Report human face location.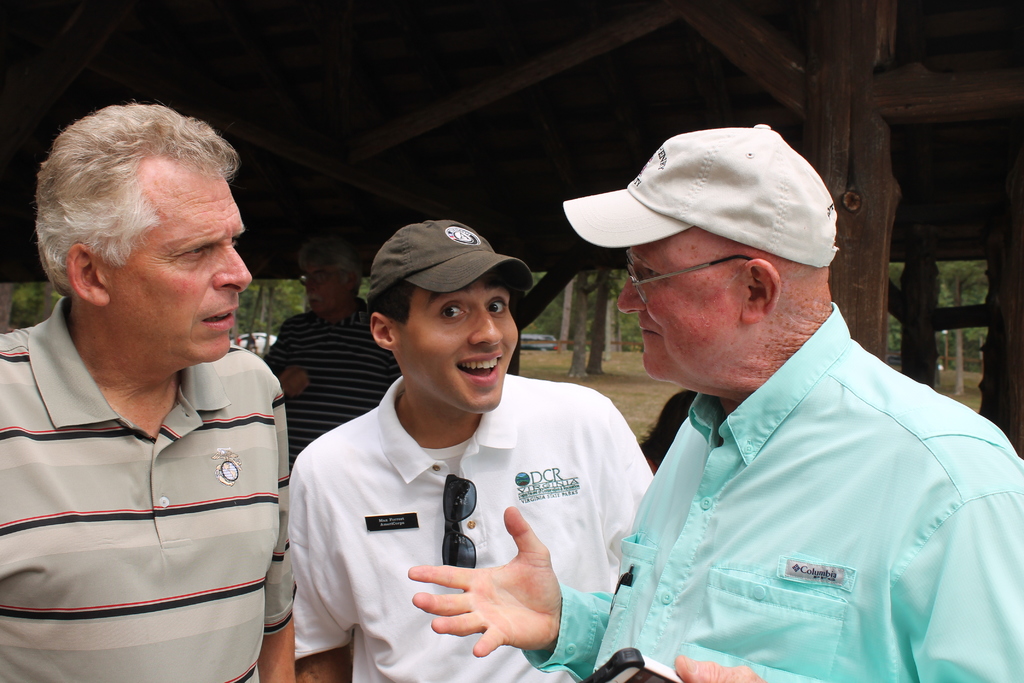
Report: box(618, 250, 746, 375).
